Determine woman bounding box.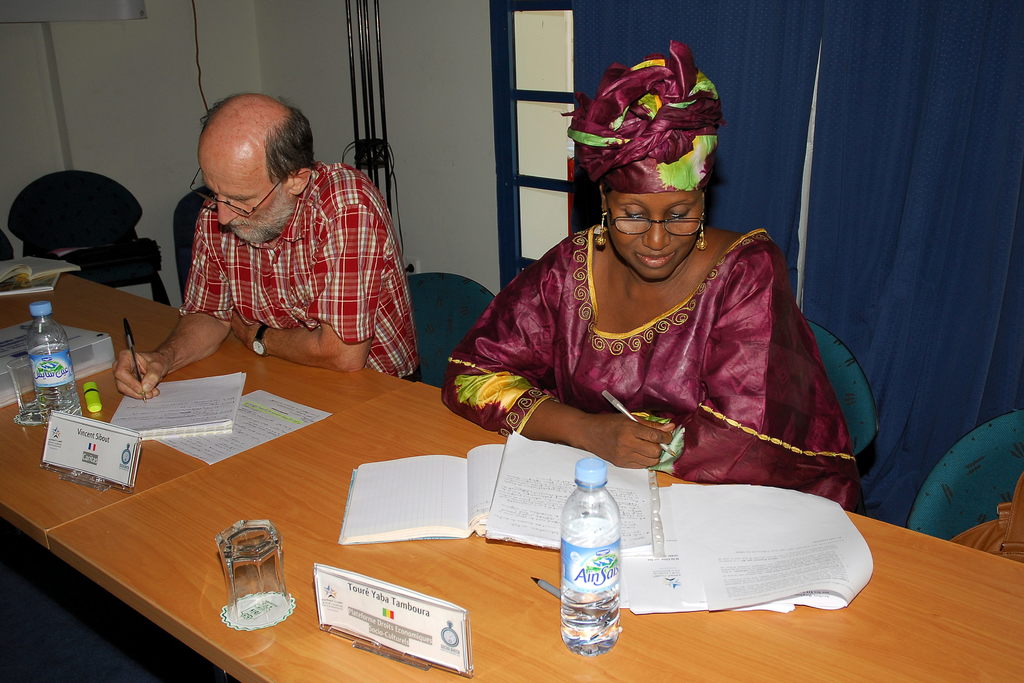
Determined: region(460, 74, 850, 538).
